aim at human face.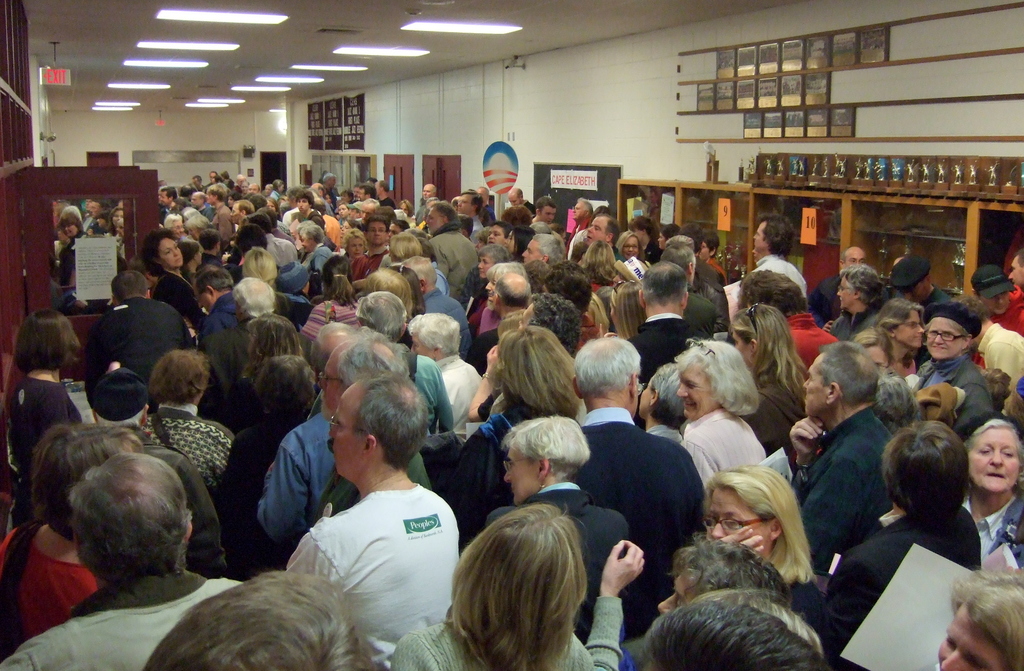
Aimed at 360,206,374,222.
